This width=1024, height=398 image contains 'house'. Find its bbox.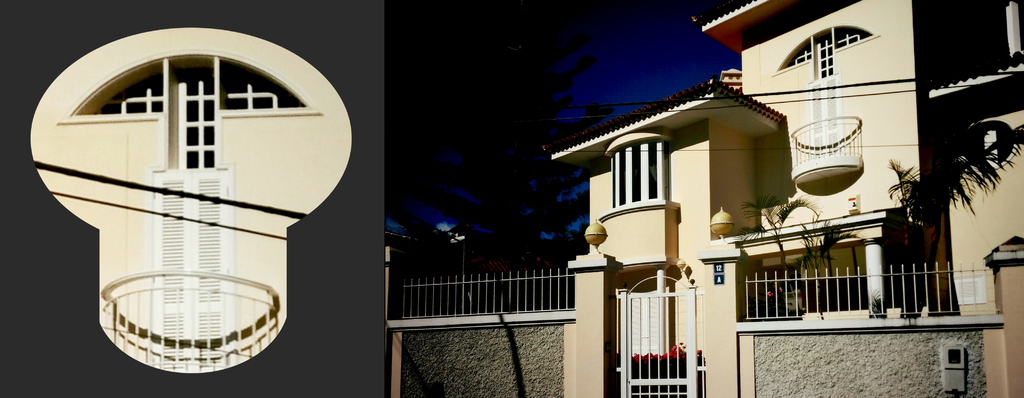
[402, 18, 1010, 376].
